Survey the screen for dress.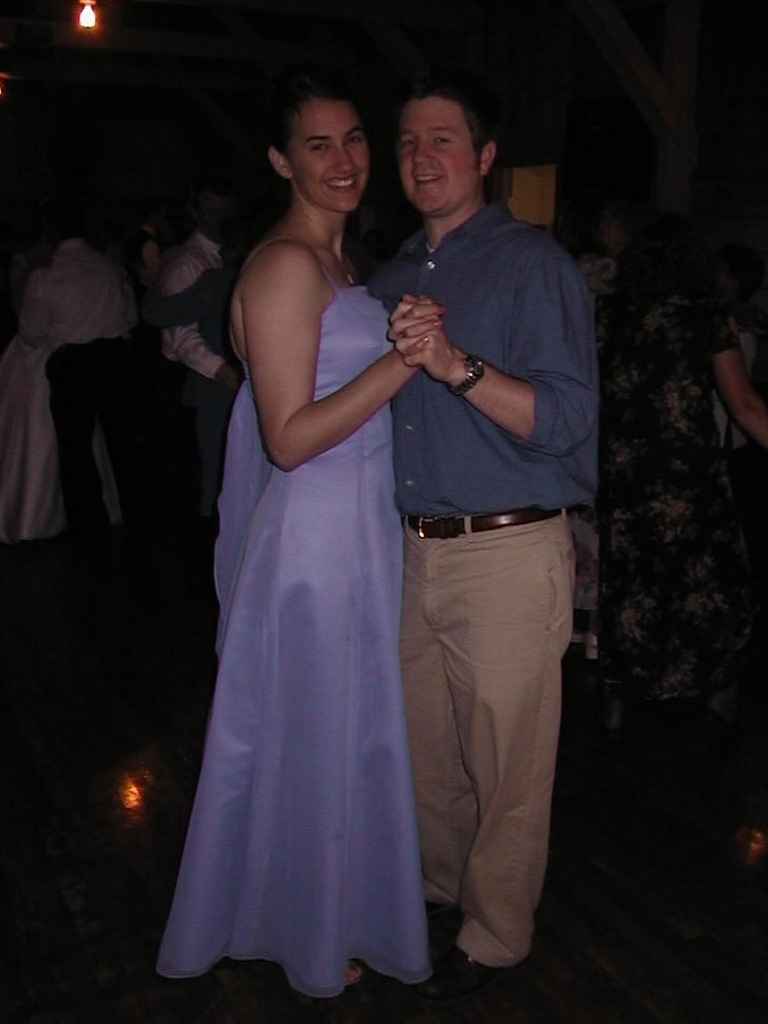
Survey found: bbox(166, 252, 439, 1007).
